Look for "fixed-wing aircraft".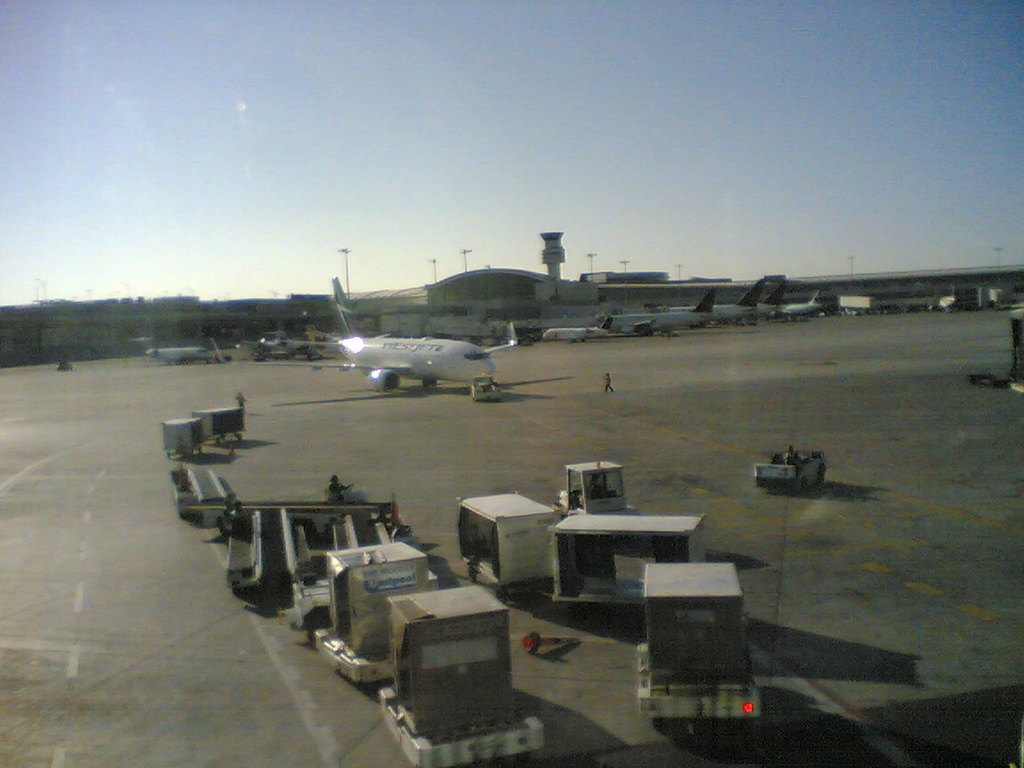
Found: bbox(660, 276, 757, 323).
